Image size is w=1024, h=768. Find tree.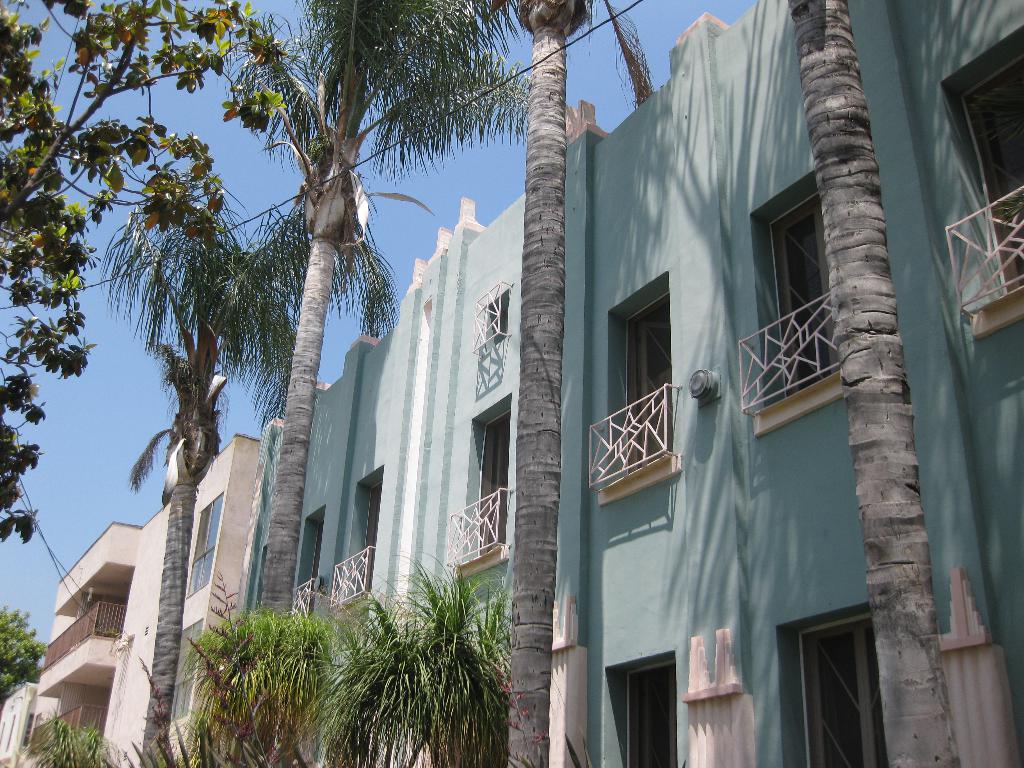
0/607/51/703.
